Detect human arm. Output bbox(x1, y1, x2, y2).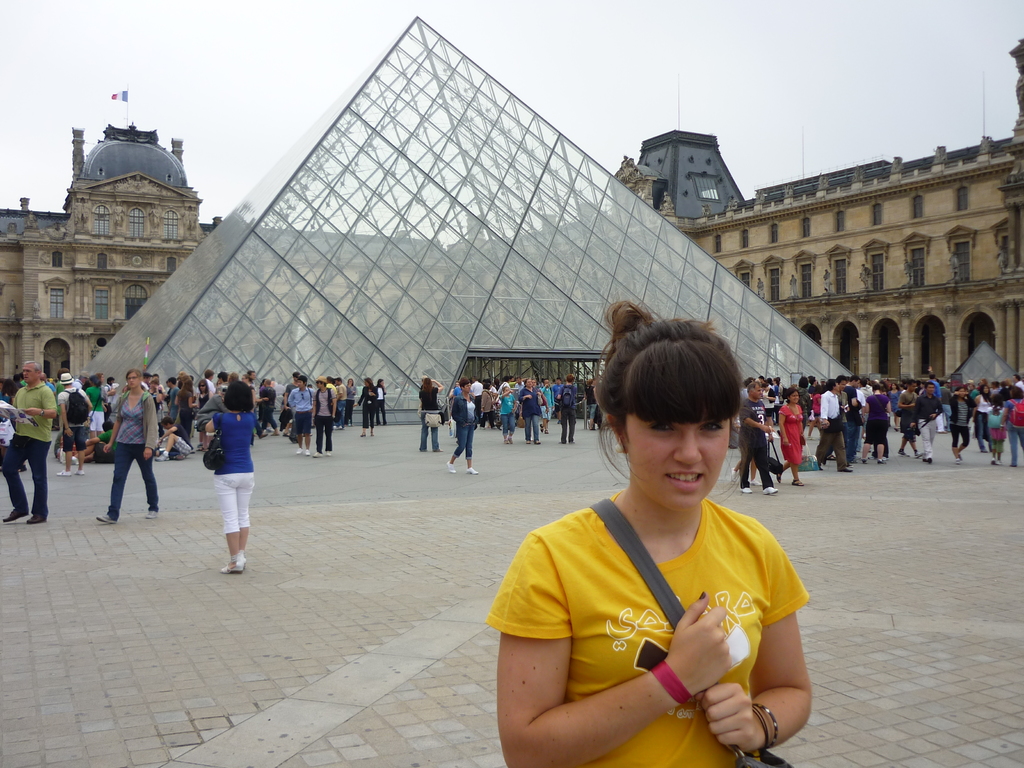
bbox(762, 405, 775, 430).
